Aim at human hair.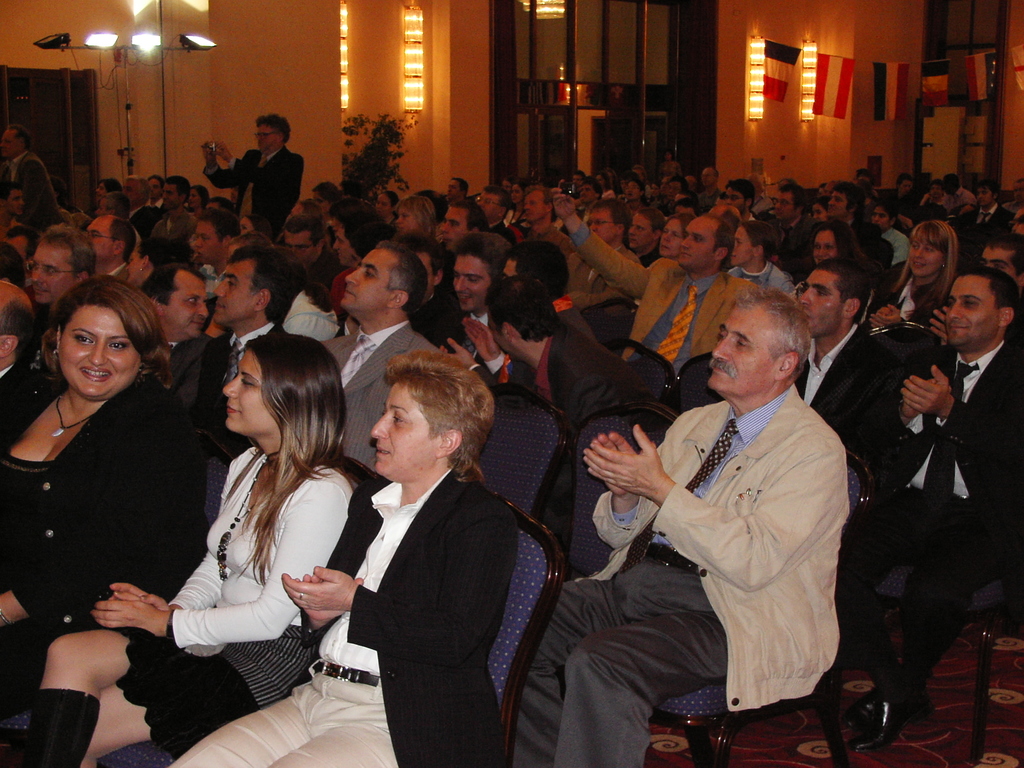
Aimed at {"x1": 517, "y1": 180, "x2": 538, "y2": 200}.
